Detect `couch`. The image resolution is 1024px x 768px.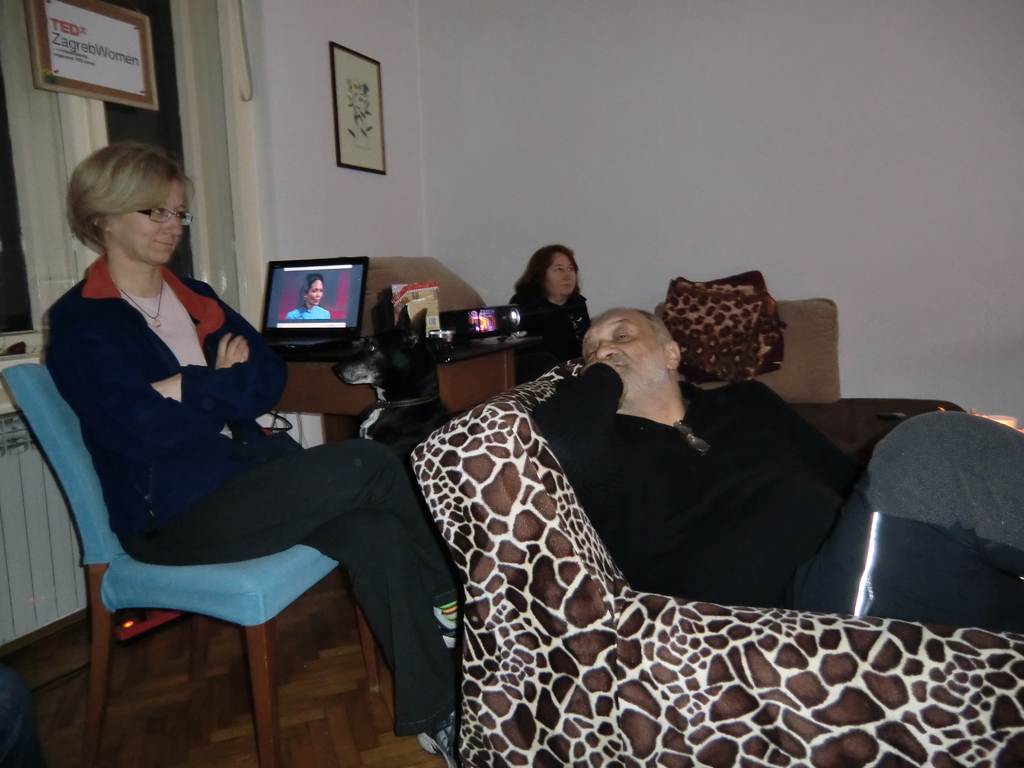
crop(344, 385, 1001, 750).
